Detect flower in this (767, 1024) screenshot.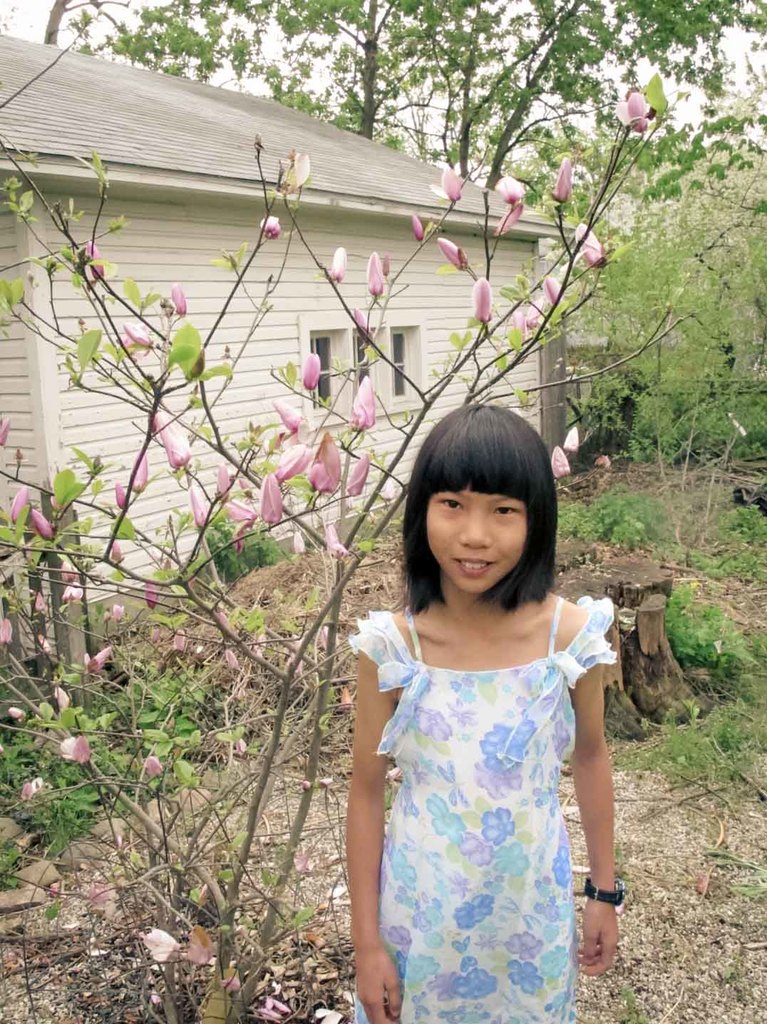
Detection: crop(553, 447, 572, 481).
